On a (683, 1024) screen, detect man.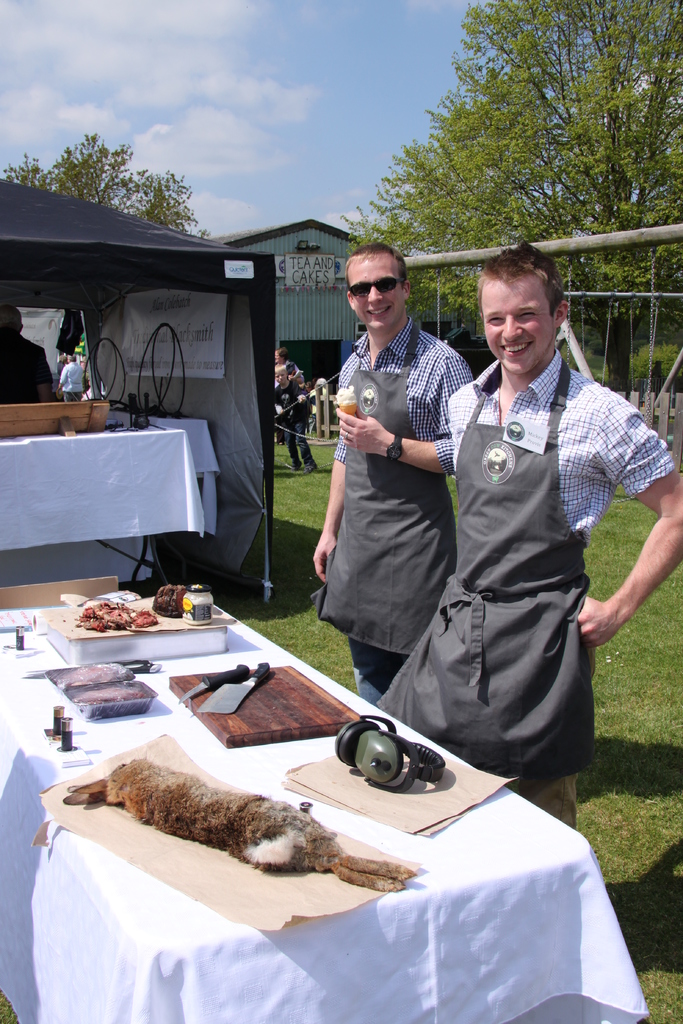
BBox(312, 242, 475, 703).
